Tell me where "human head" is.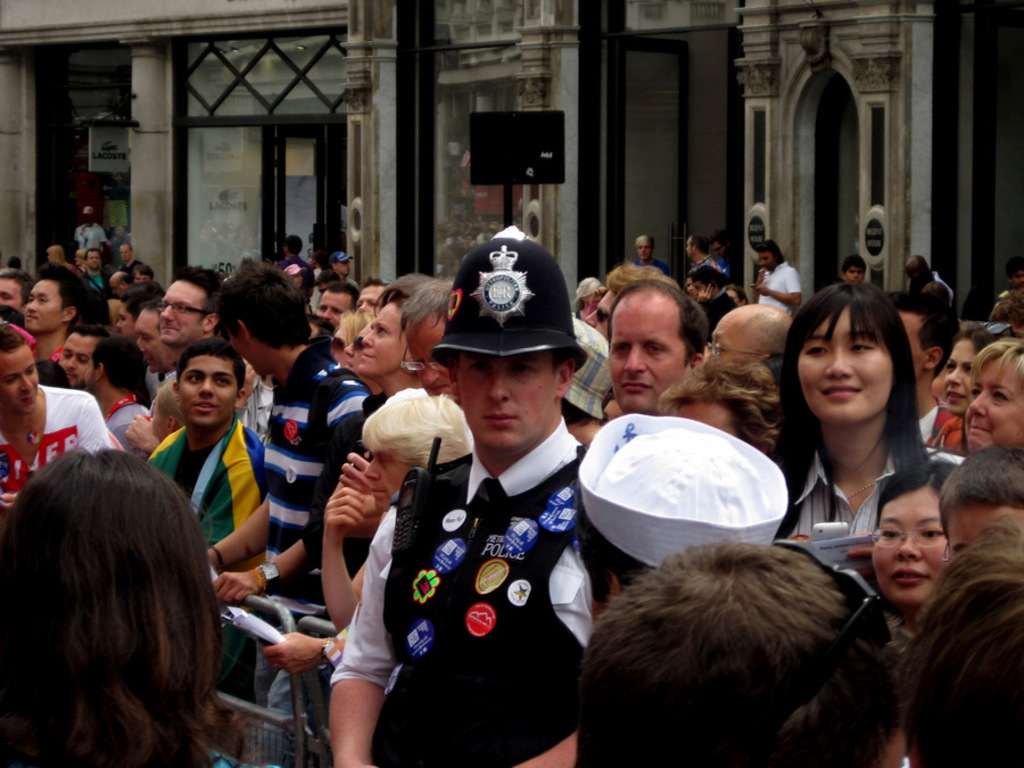
"human head" is at [x1=400, y1=278, x2=466, y2=396].
